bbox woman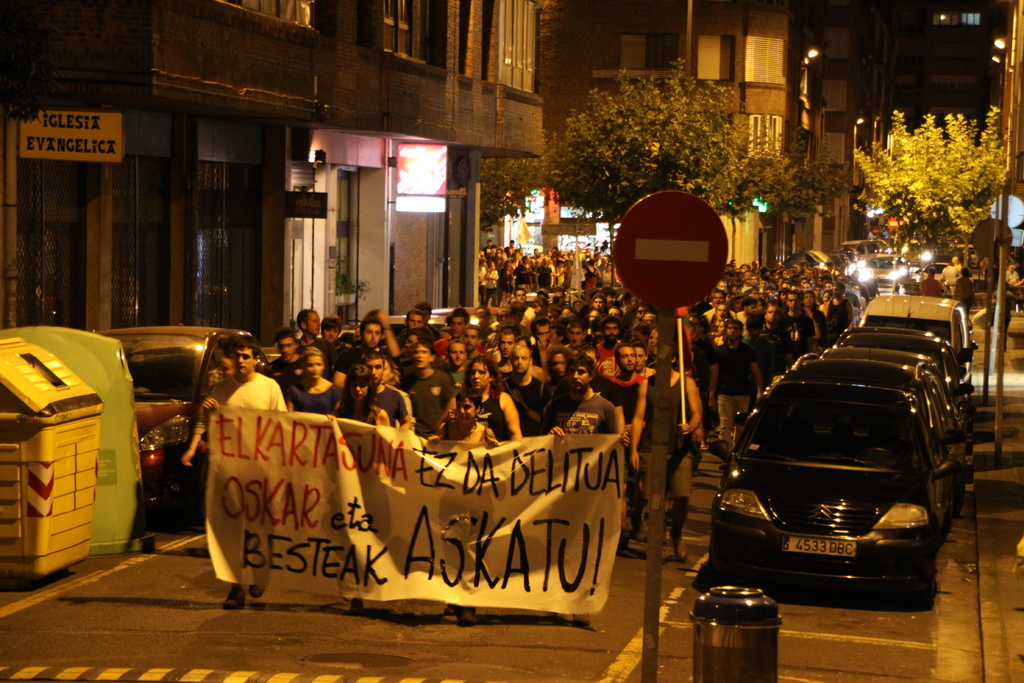
crop(628, 346, 656, 375)
